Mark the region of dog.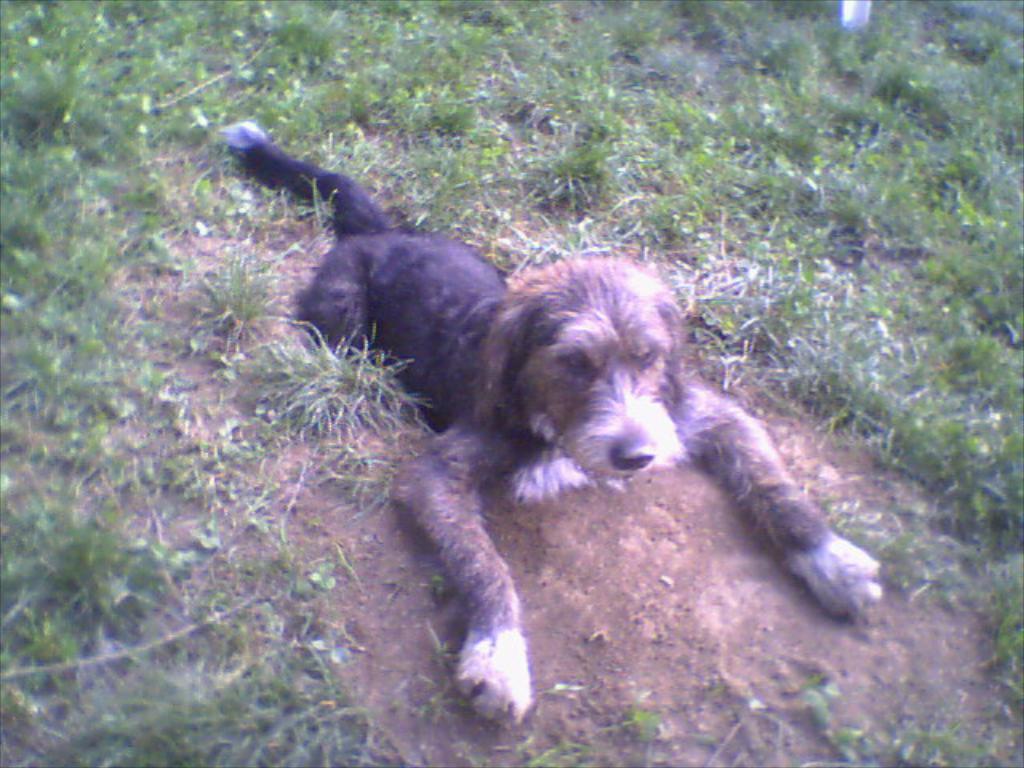
Region: box(213, 118, 886, 733).
